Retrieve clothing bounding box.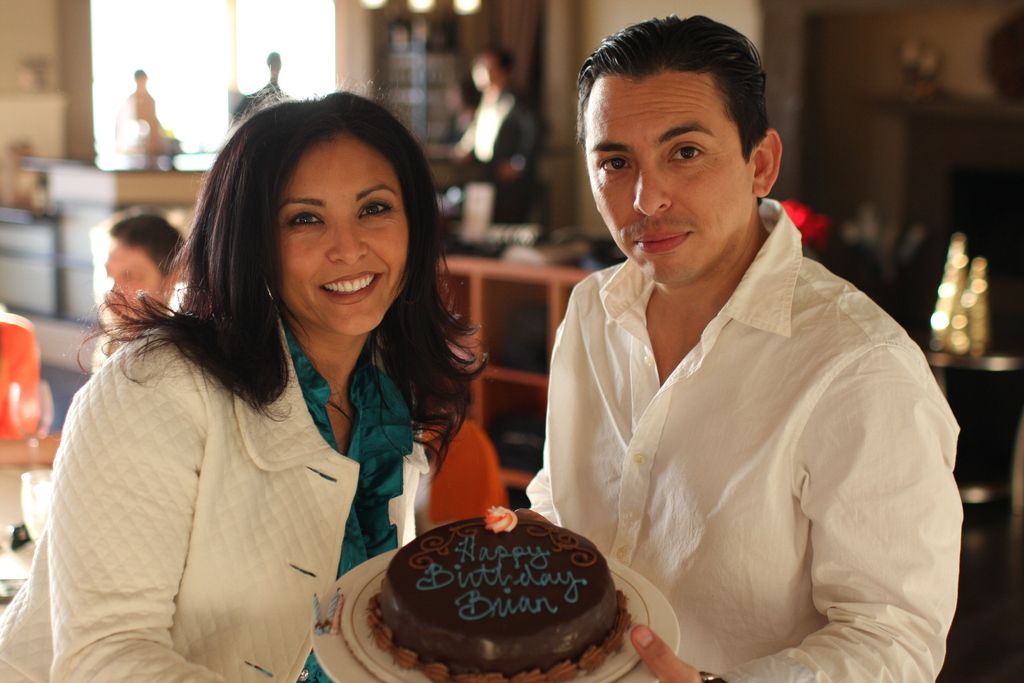
Bounding box: 523, 196, 961, 682.
